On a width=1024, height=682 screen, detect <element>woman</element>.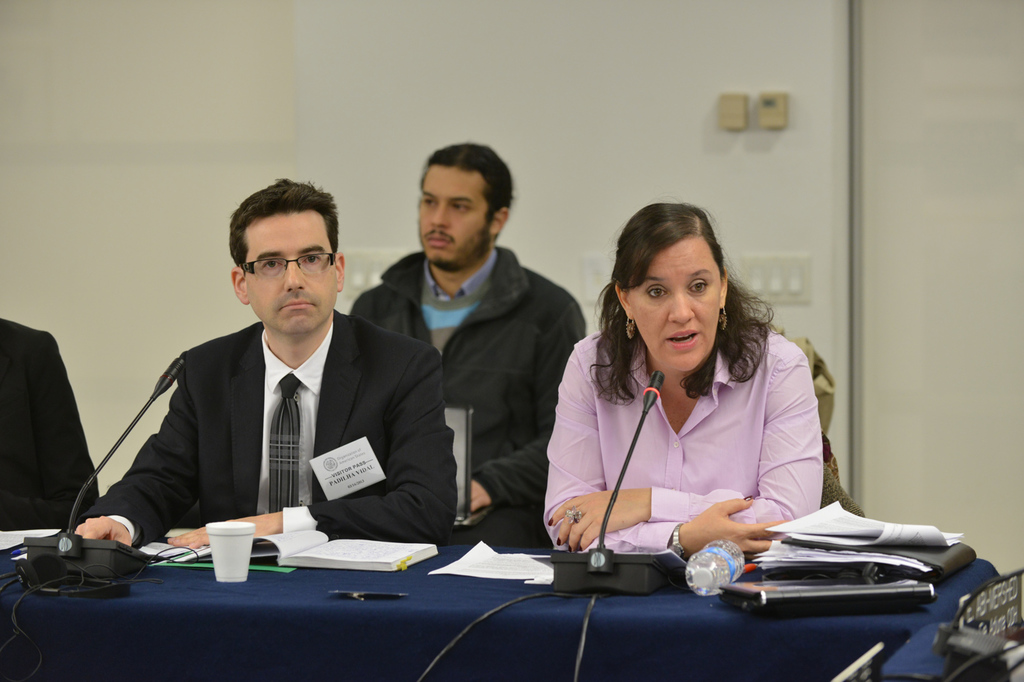
(535, 199, 829, 575).
